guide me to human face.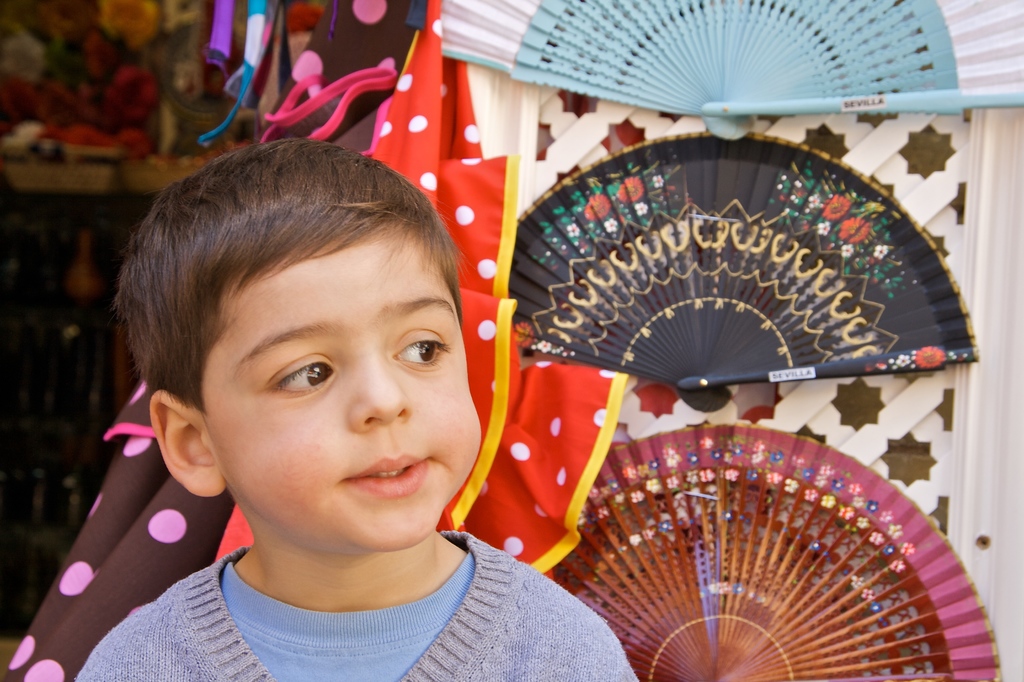
Guidance: x1=187, y1=204, x2=486, y2=551.
